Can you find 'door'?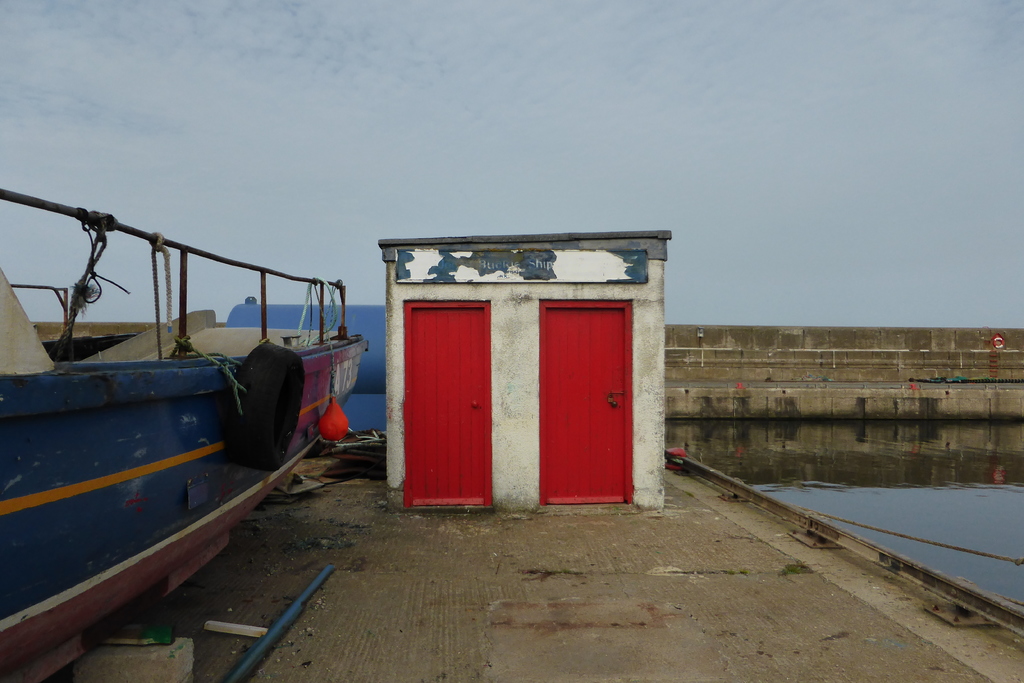
Yes, bounding box: x1=540, y1=299, x2=640, y2=509.
